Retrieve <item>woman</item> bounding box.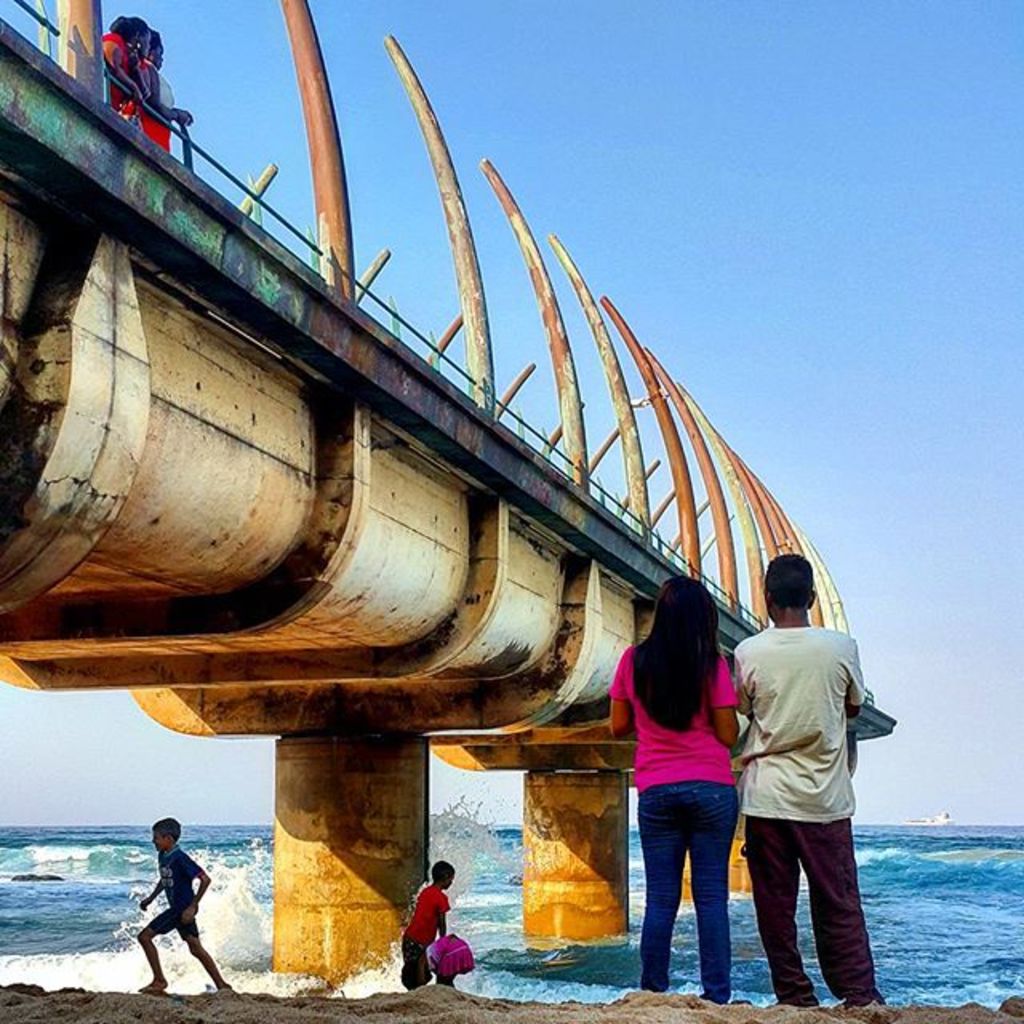
Bounding box: 618 581 774 995.
